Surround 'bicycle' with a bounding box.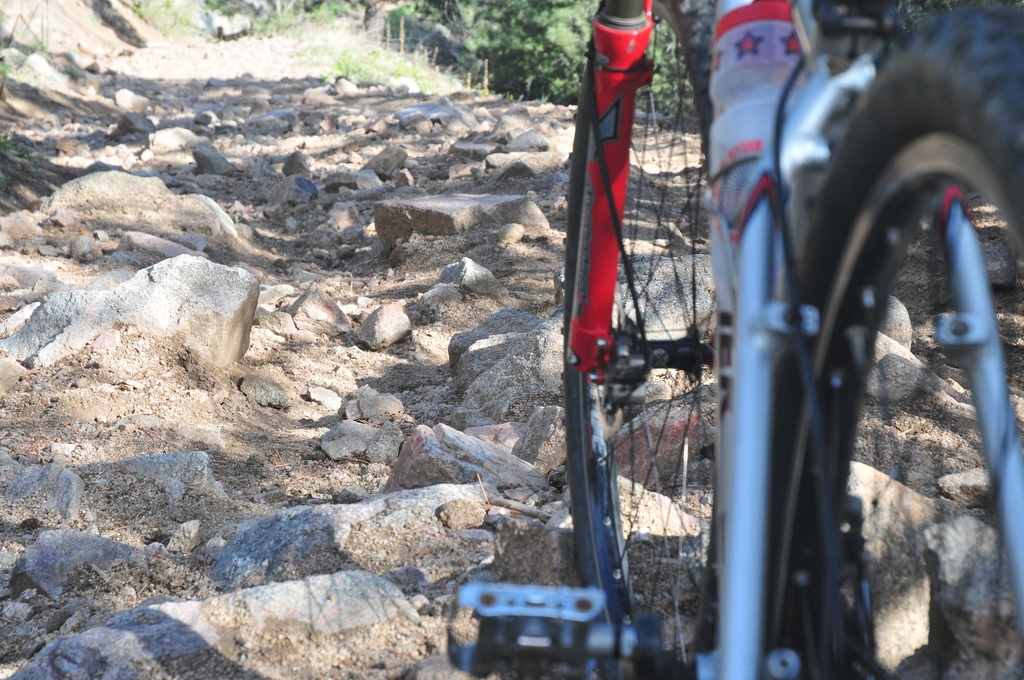
pyautogui.locateOnScreen(492, 1, 1023, 666).
